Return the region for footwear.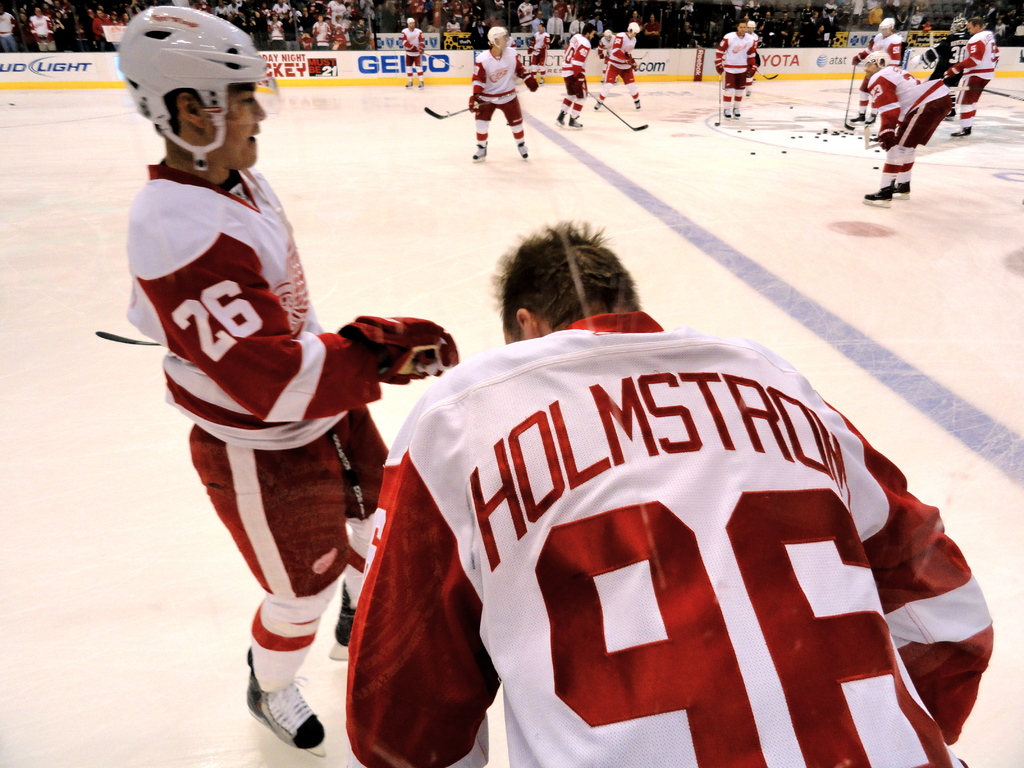
734 109 742 117.
